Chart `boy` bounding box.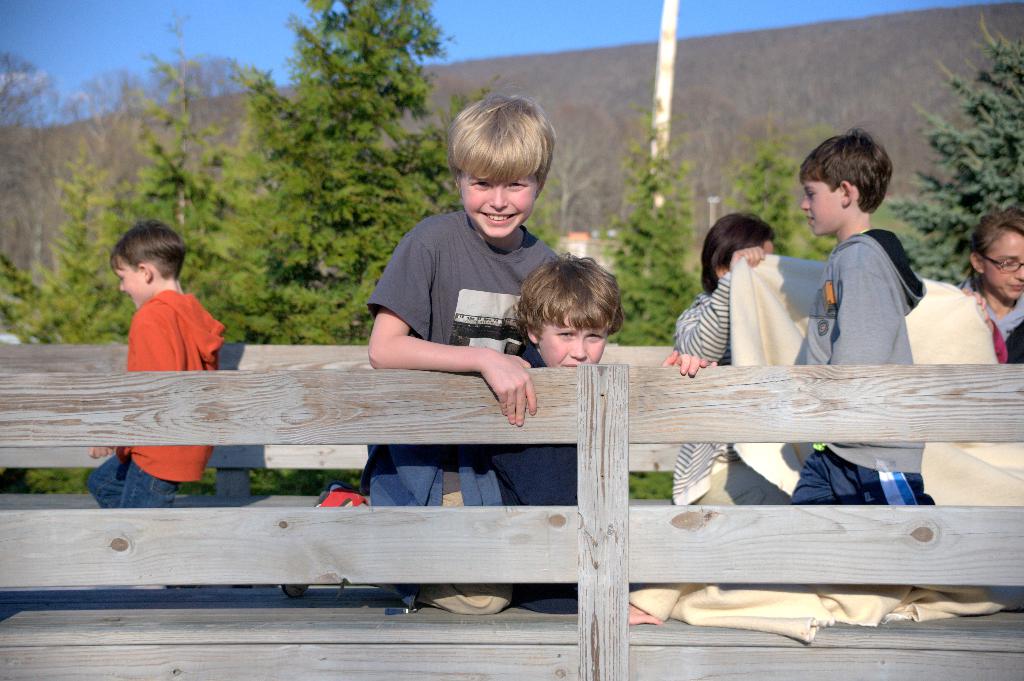
Charted: [left=275, top=92, right=564, bottom=608].
